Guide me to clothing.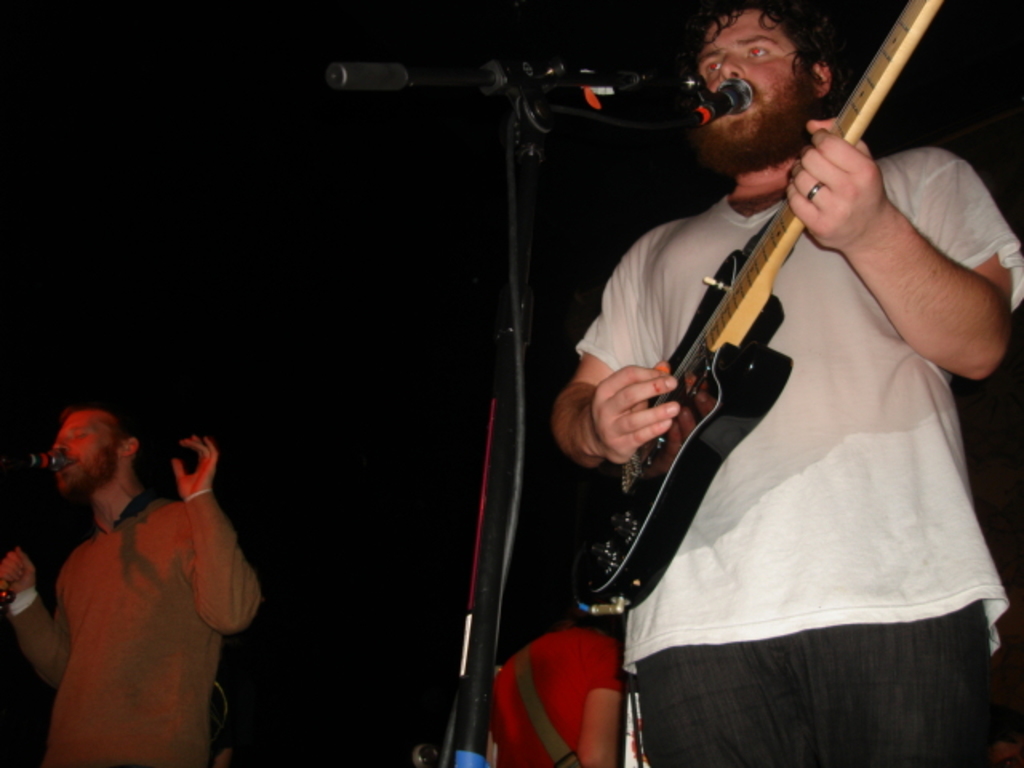
Guidance: 42:494:261:766.
